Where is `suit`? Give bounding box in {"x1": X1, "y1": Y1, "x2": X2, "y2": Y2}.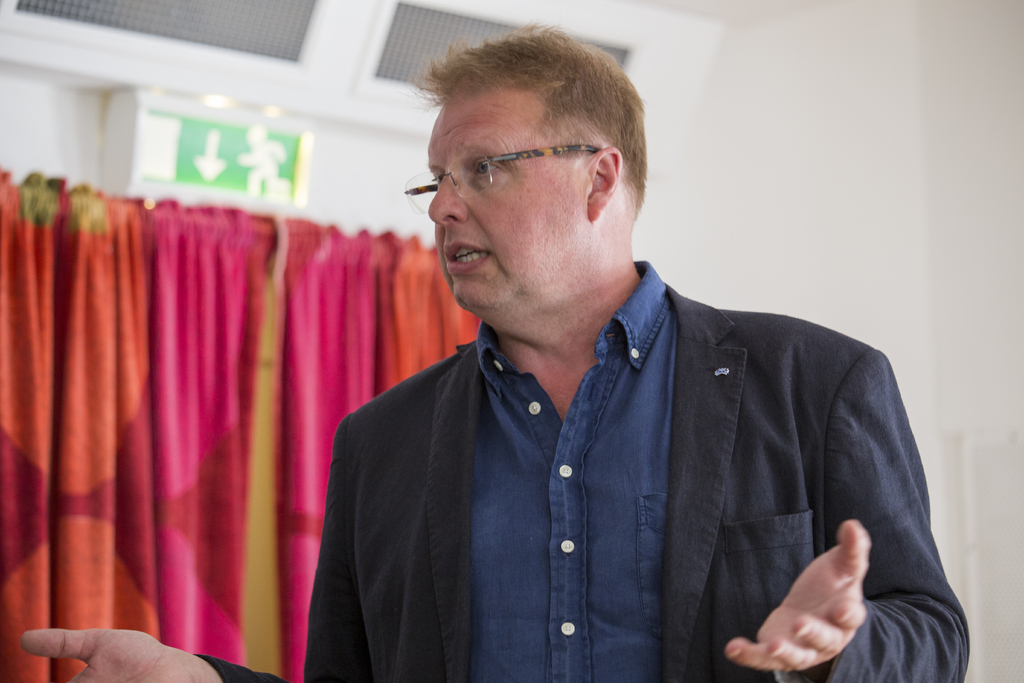
{"x1": 324, "y1": 254, "x2": 946, "y2": 653}.
